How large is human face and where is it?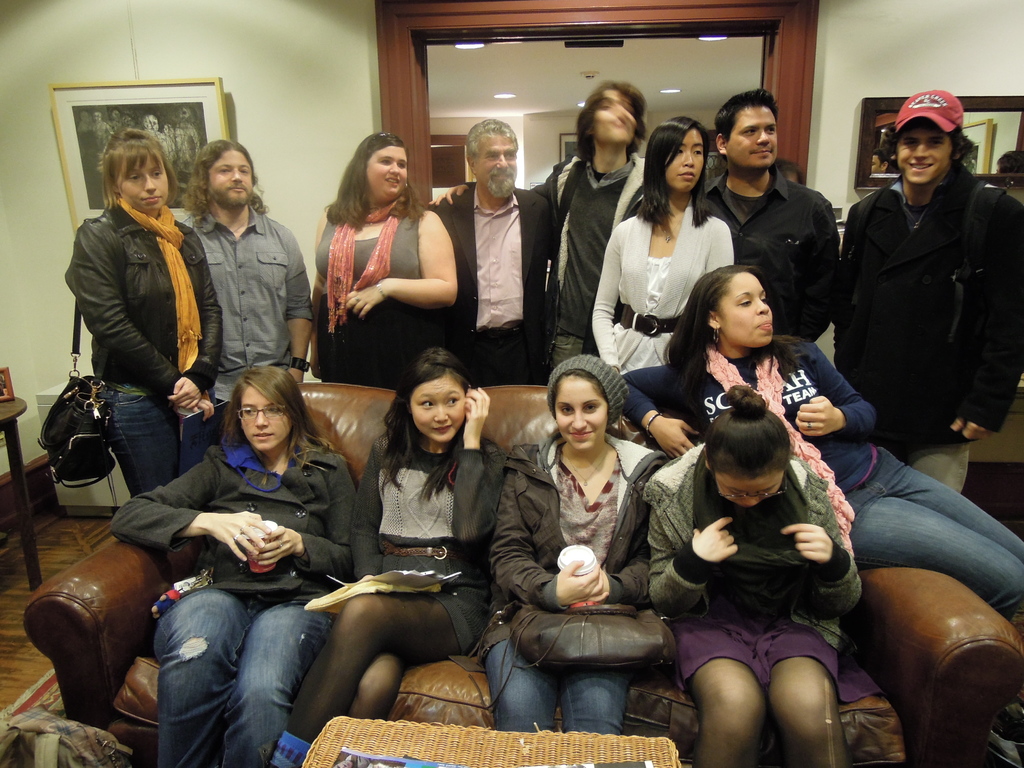
Bounding box: crop(411, 375, 465, 441).
